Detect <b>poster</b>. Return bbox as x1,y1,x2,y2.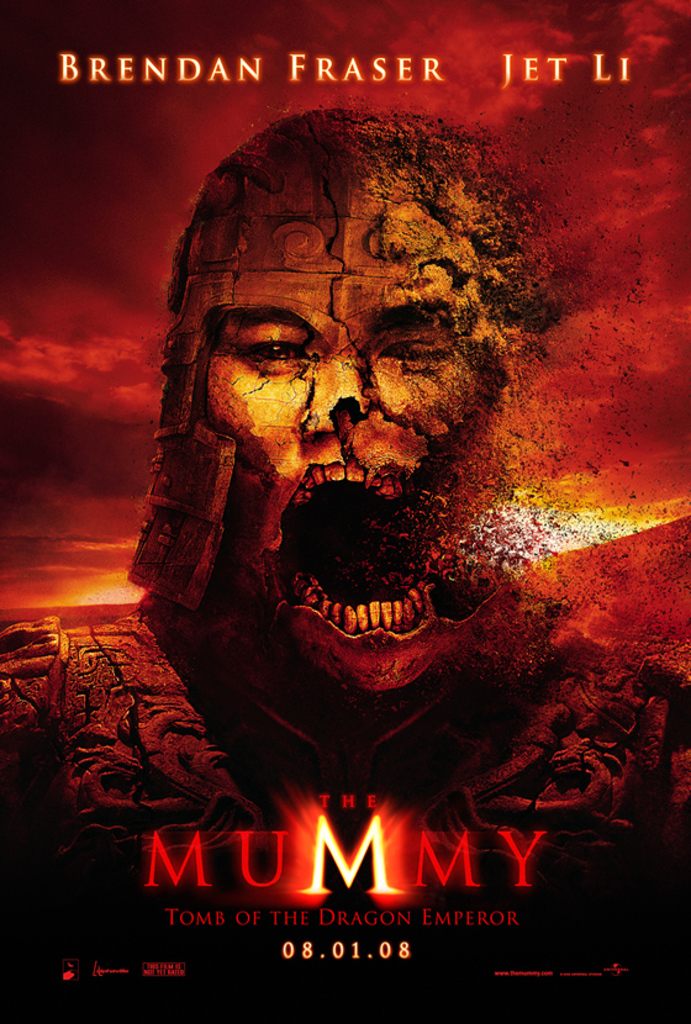
0,0,690,1023.
